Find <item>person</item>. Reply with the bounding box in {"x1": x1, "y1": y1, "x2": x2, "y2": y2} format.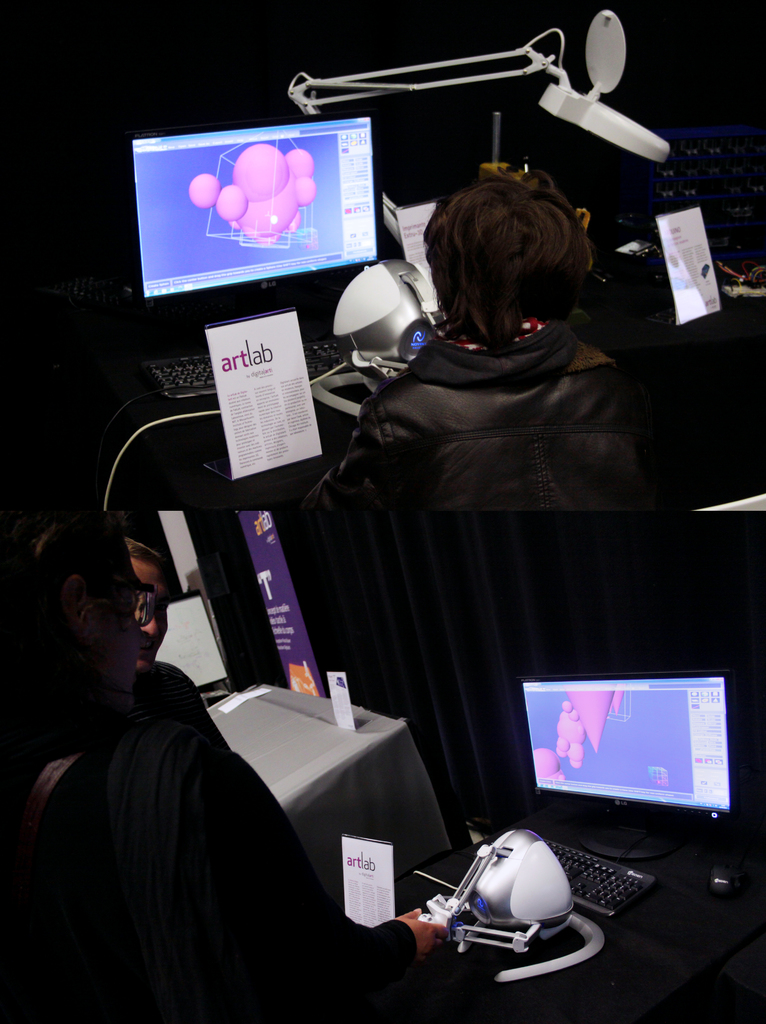
{"x1": 302, "y1": 165, "x2": 721, "y2": 634}.
